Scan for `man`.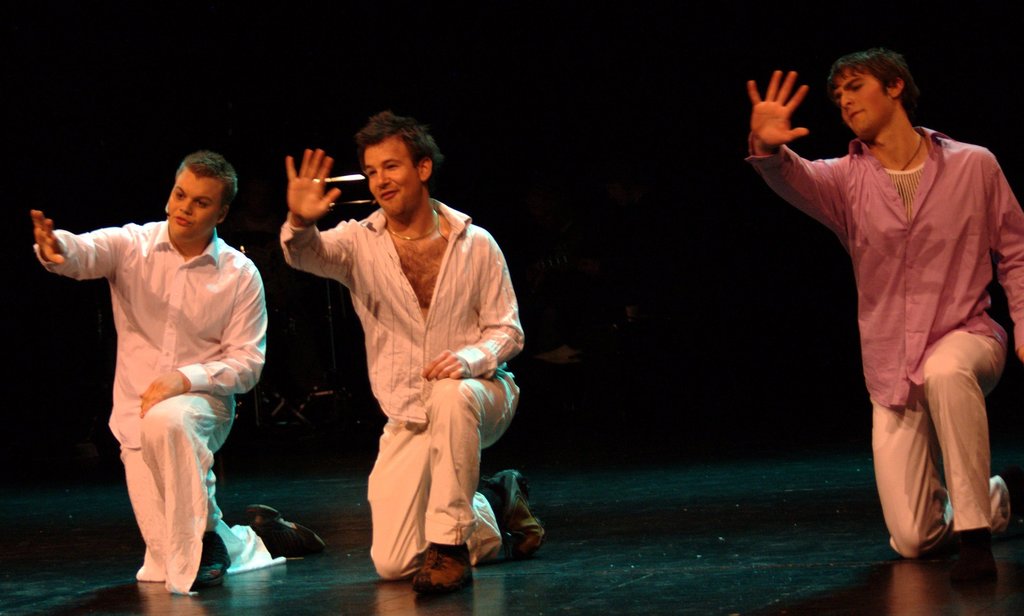
Scan result: 28, 148, 330, 596.
